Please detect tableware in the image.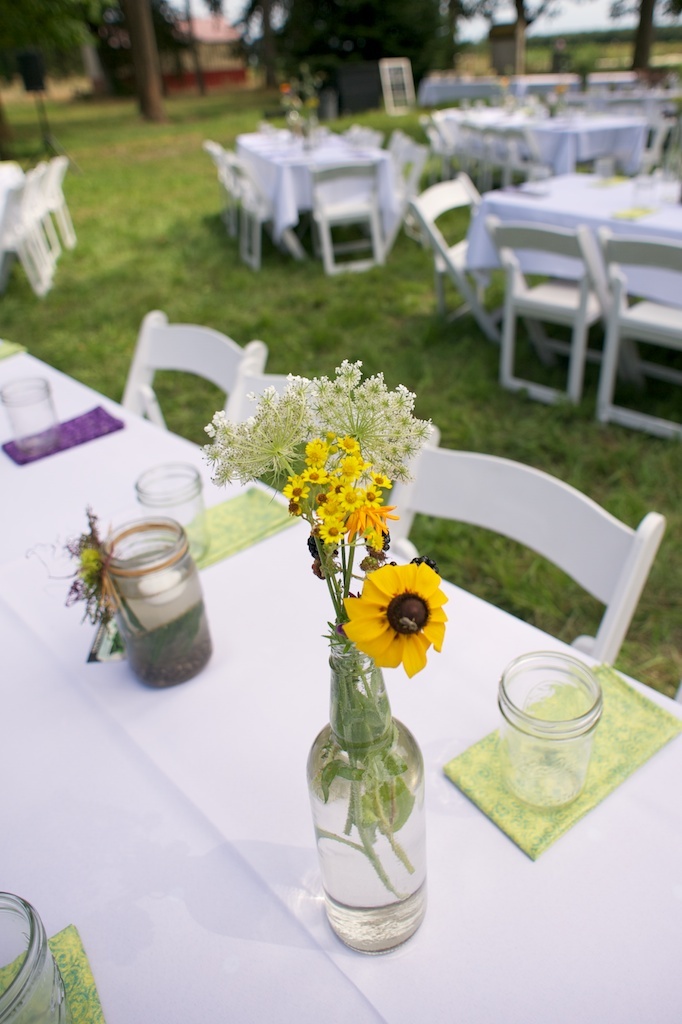
0/891/74/1023.
